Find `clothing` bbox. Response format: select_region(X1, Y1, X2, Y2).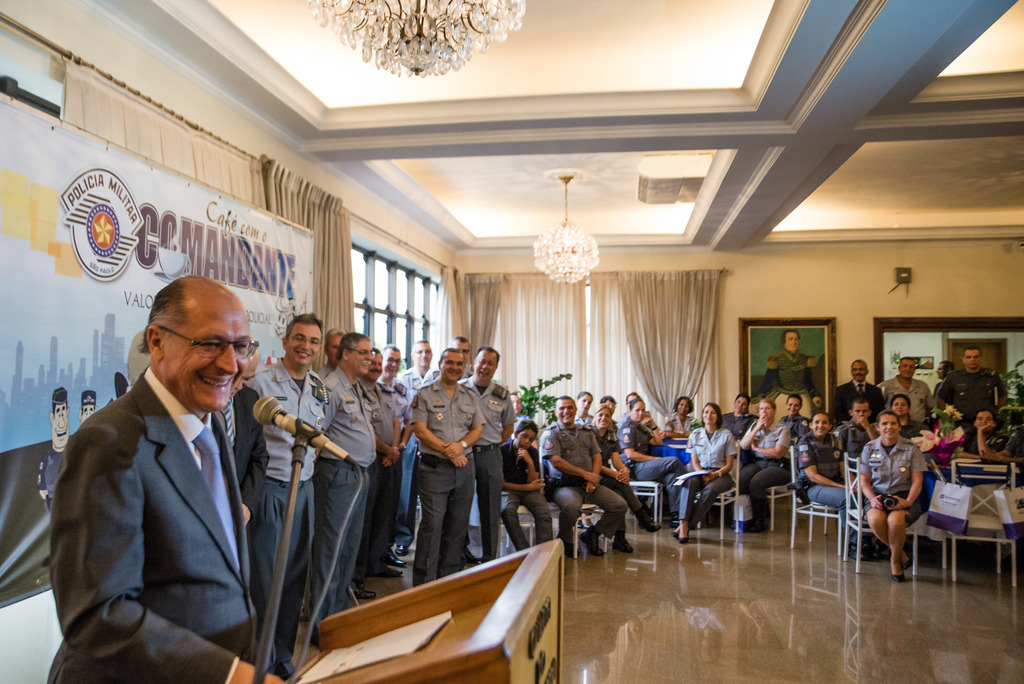
select_region(543, 421, 633, 548).
